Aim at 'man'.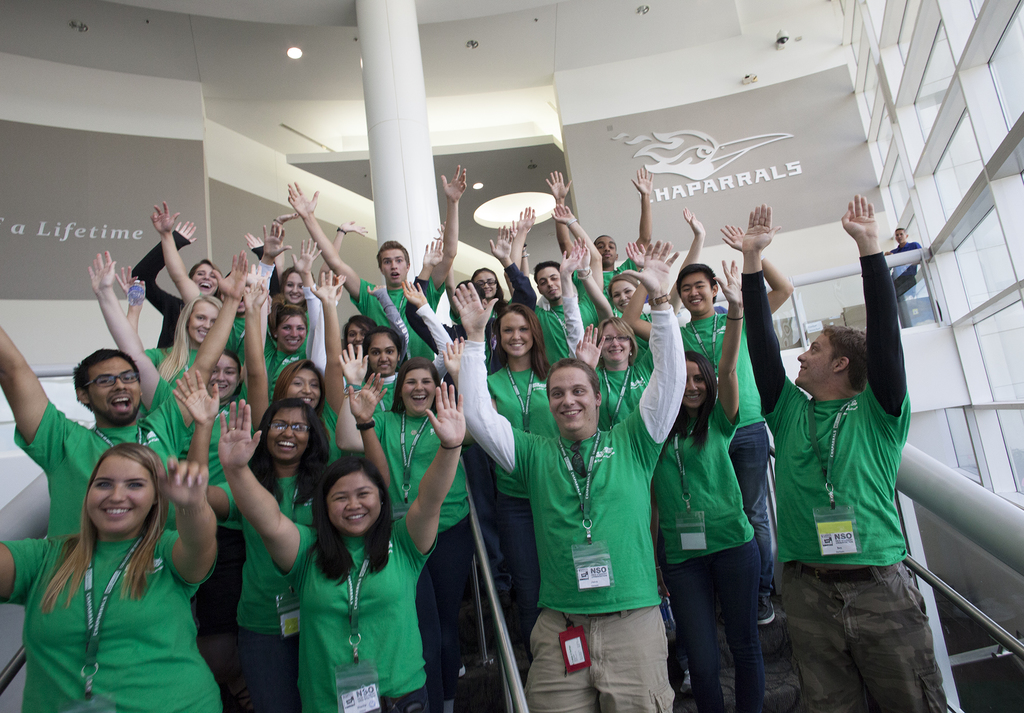
Aimed at {"left": 623, "top": 225, "right": 797, "bottom": 624}.
